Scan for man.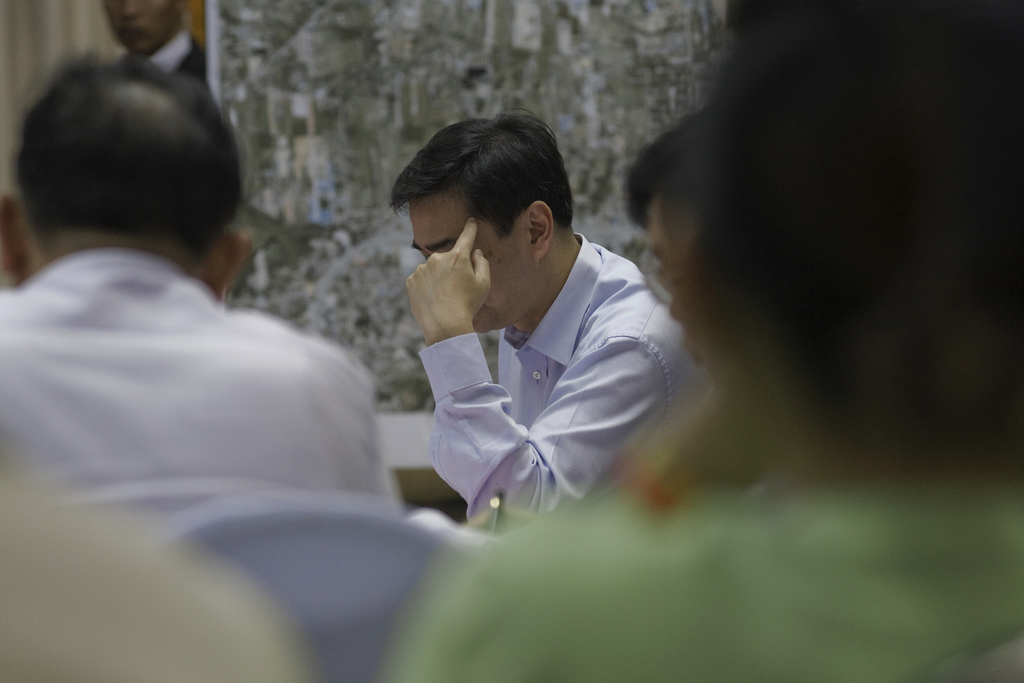
Scan result: (x1=96, y1=0, x2=211, y2=94).
